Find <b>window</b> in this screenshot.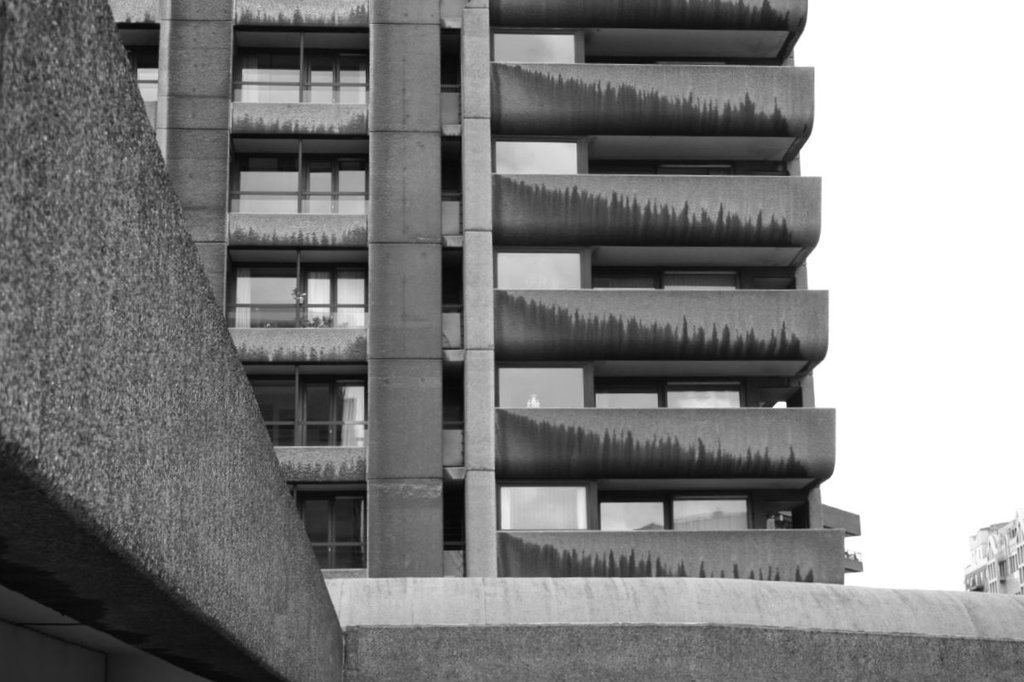
The bounding box for <b>window</b> is 220/257/362/328.
